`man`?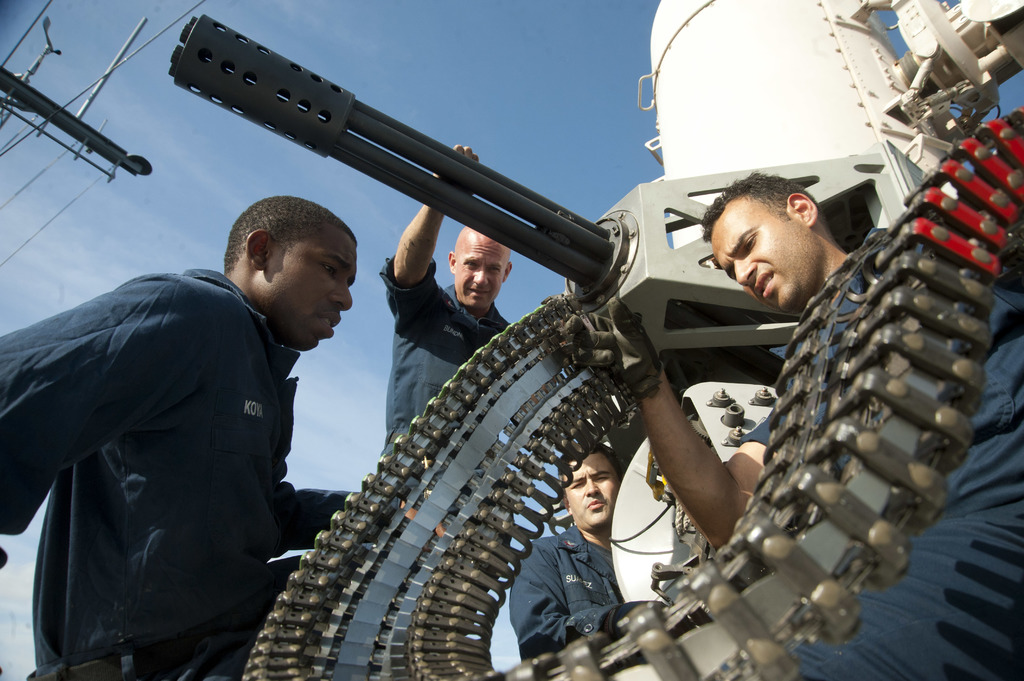
BBox(8, 193, 374, 680)
